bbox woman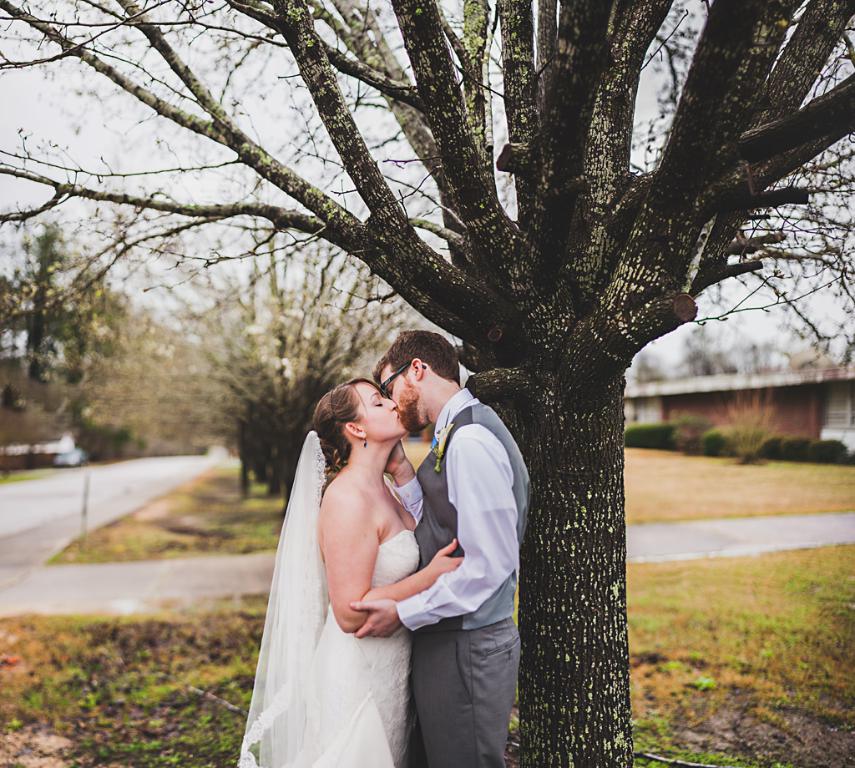
[left=243, top=362, right=471, bottom=766]
